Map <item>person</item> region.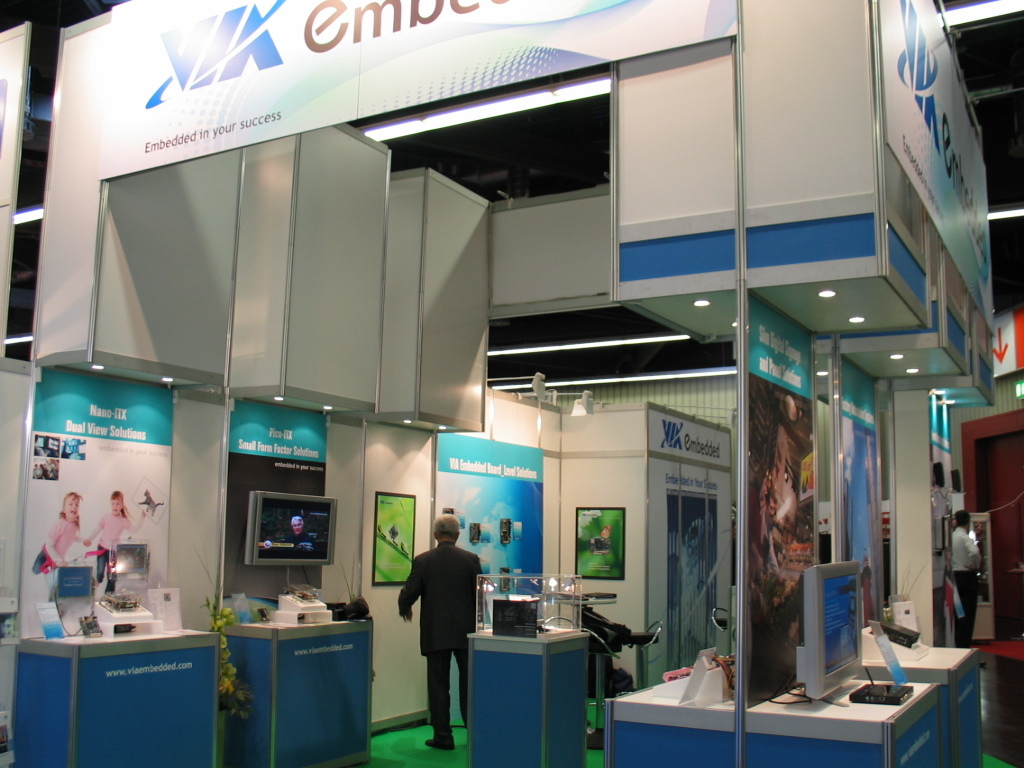
Mapped to rect(397, 515, 487, 752).
